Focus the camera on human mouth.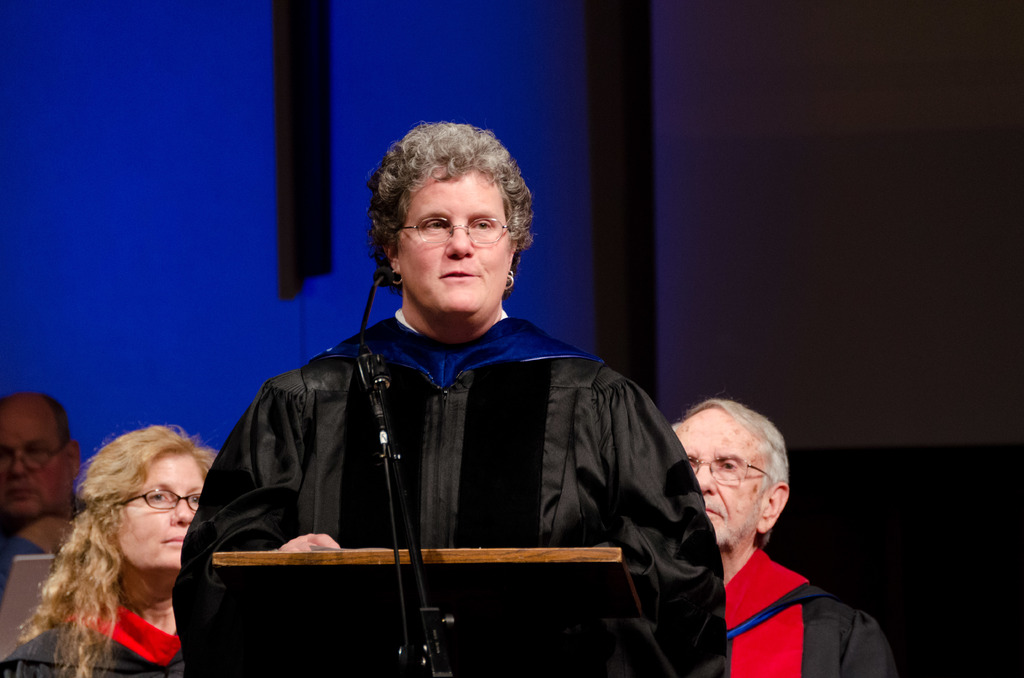
Focus region: x1=438 y1=262 x2=480 y2=283.
